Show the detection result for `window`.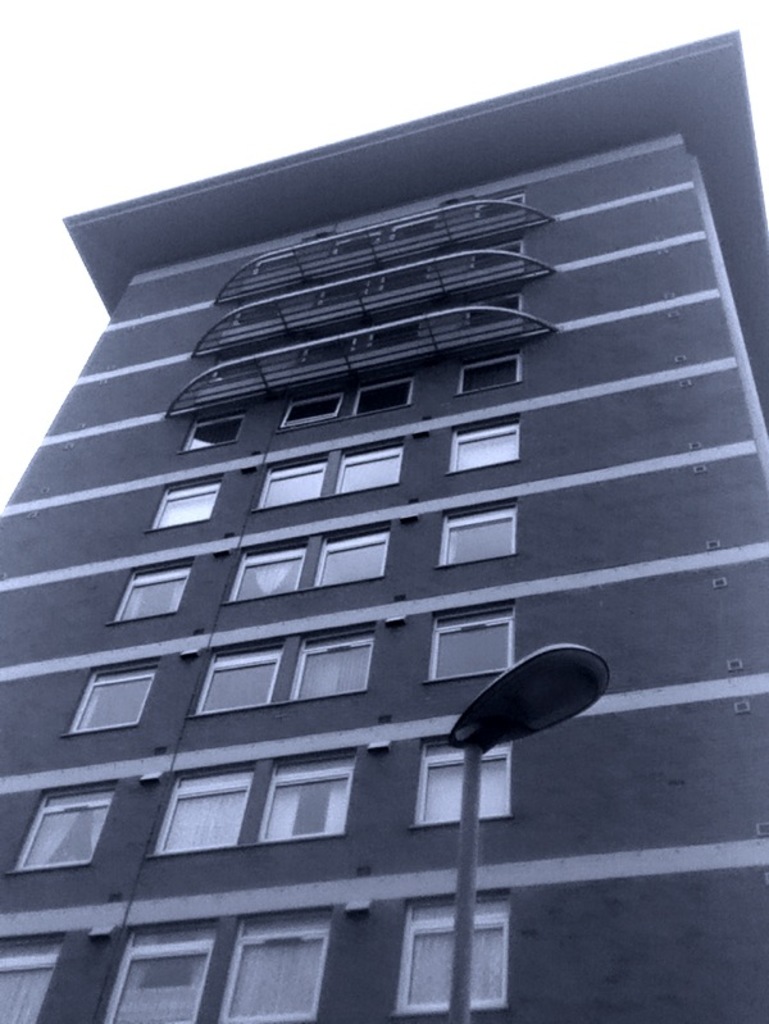
[418, 746, 513, 832].
